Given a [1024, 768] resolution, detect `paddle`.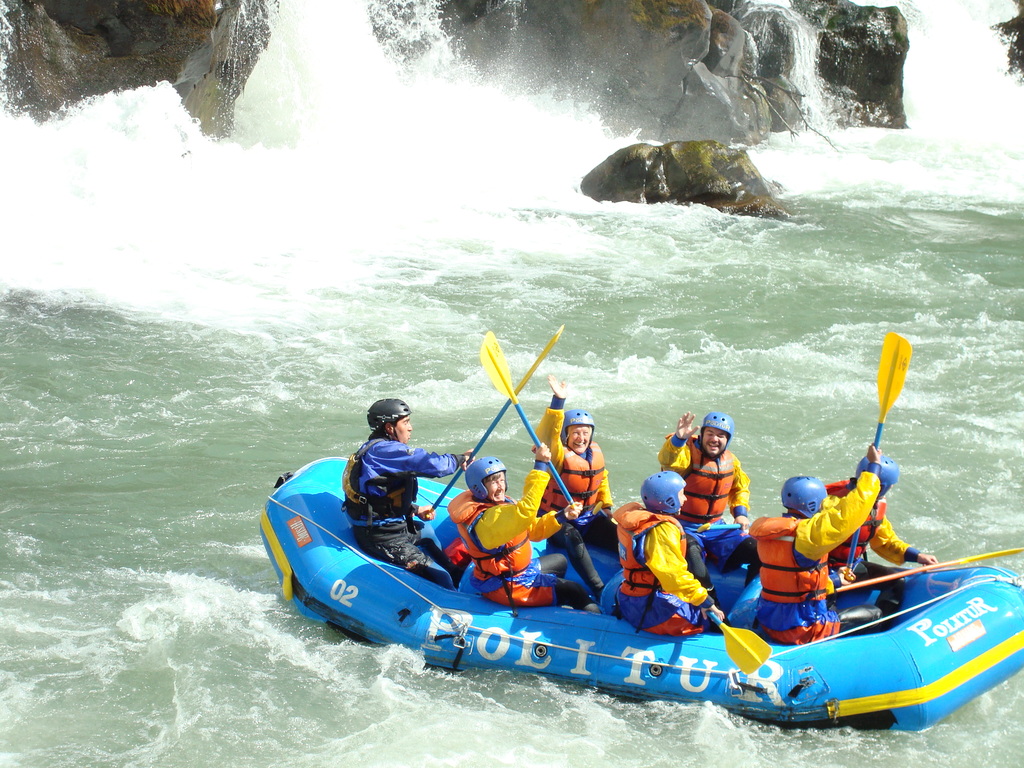
bbox(660, 557, 782, 684).
